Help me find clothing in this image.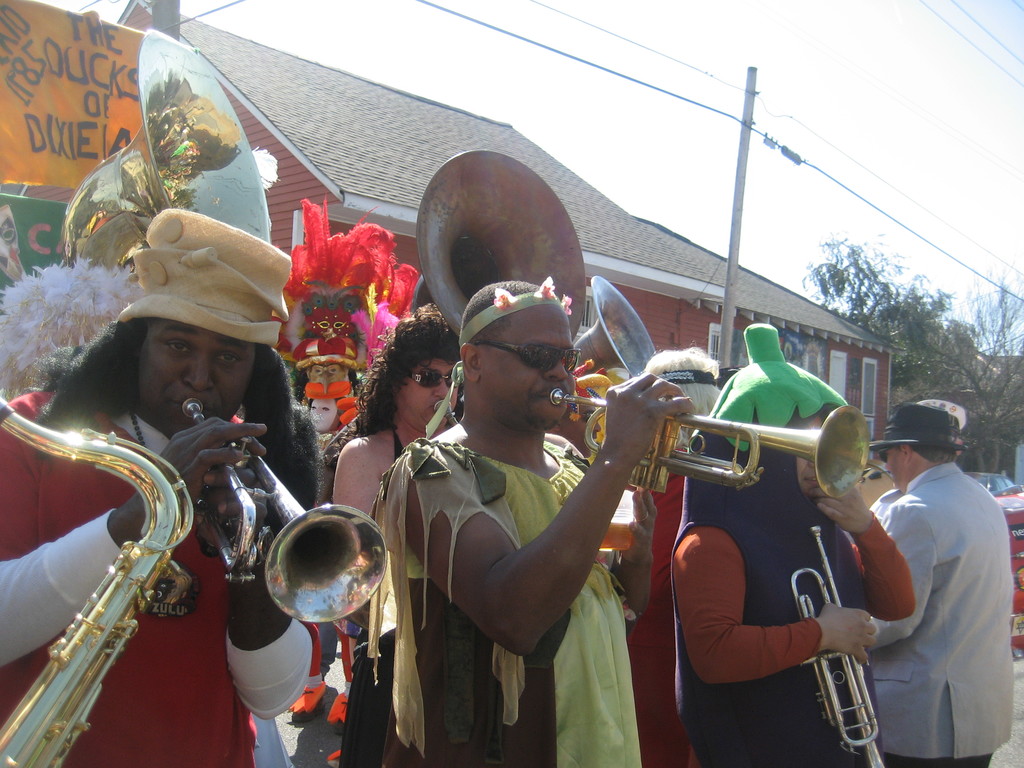
Found it: (668, 431, 914, 767).
